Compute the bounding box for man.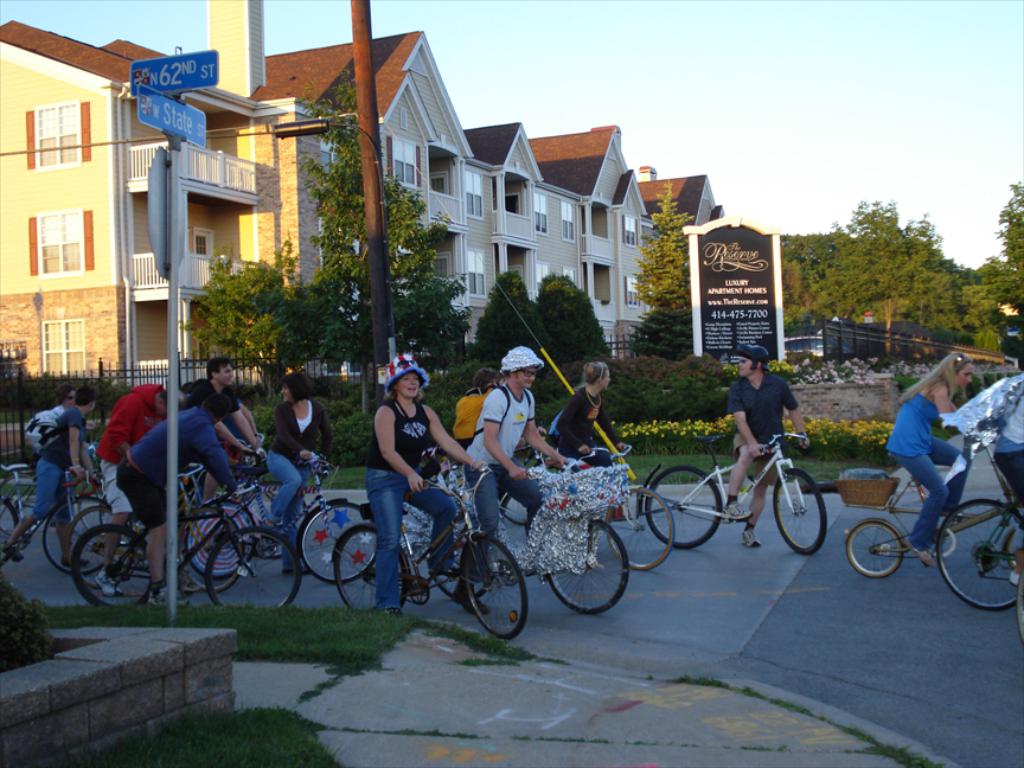
<region>25, 386, 75, 520</region>.
